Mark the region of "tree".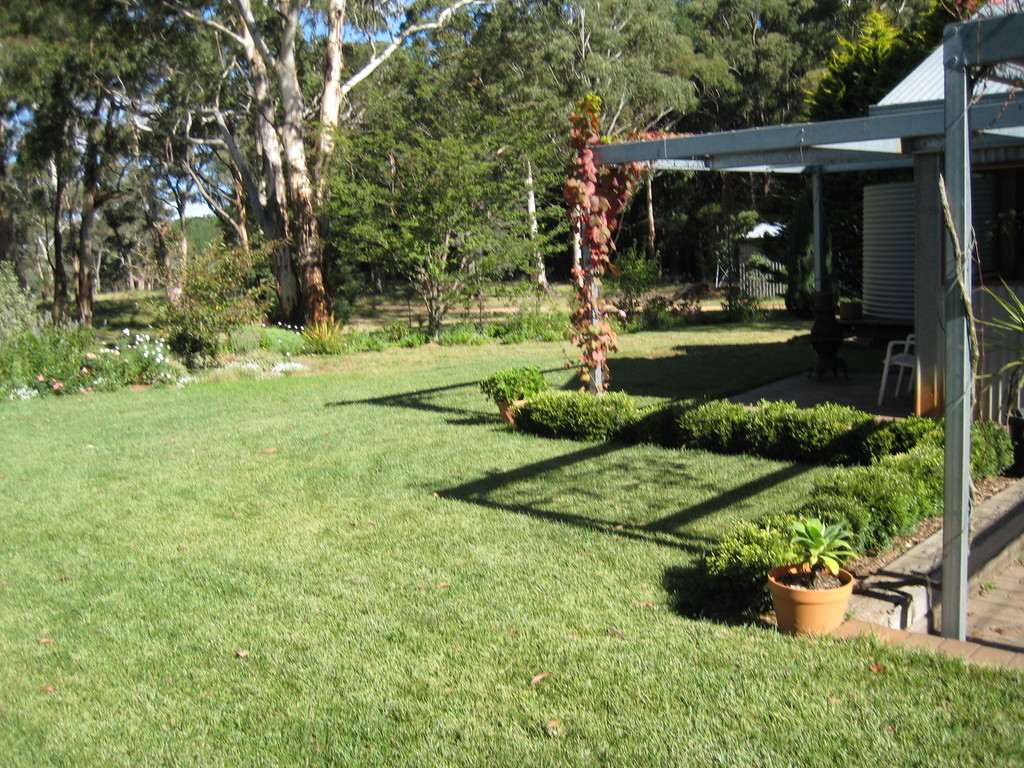
Region: region(86, 0, 483, 328).
